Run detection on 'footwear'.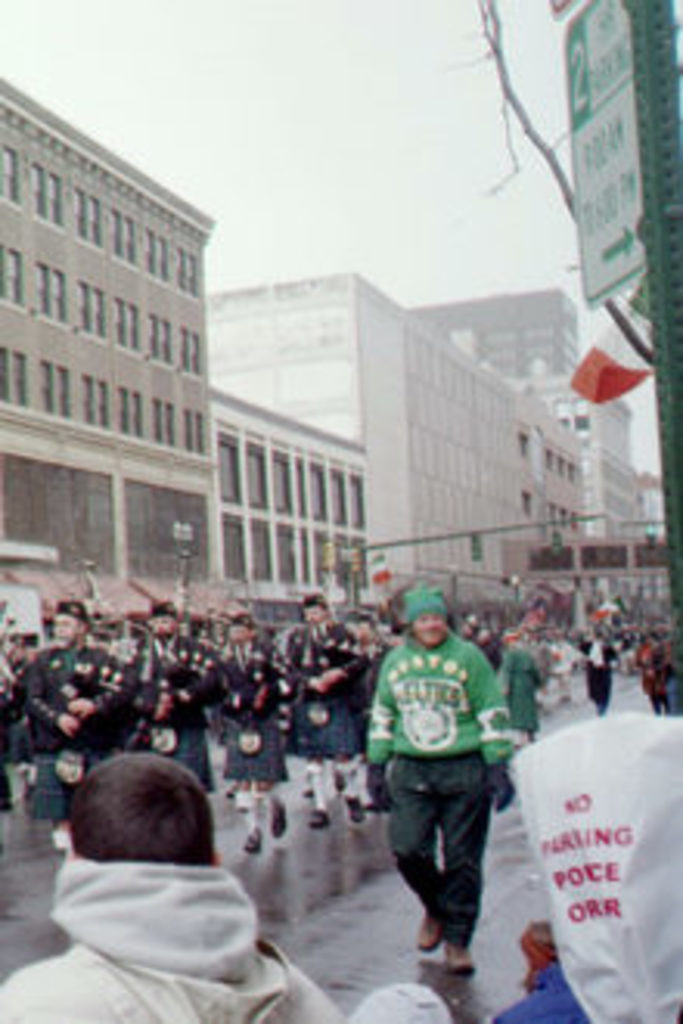
Result: pyautogui.locateOnScreen(413, 906, 444, 956).
